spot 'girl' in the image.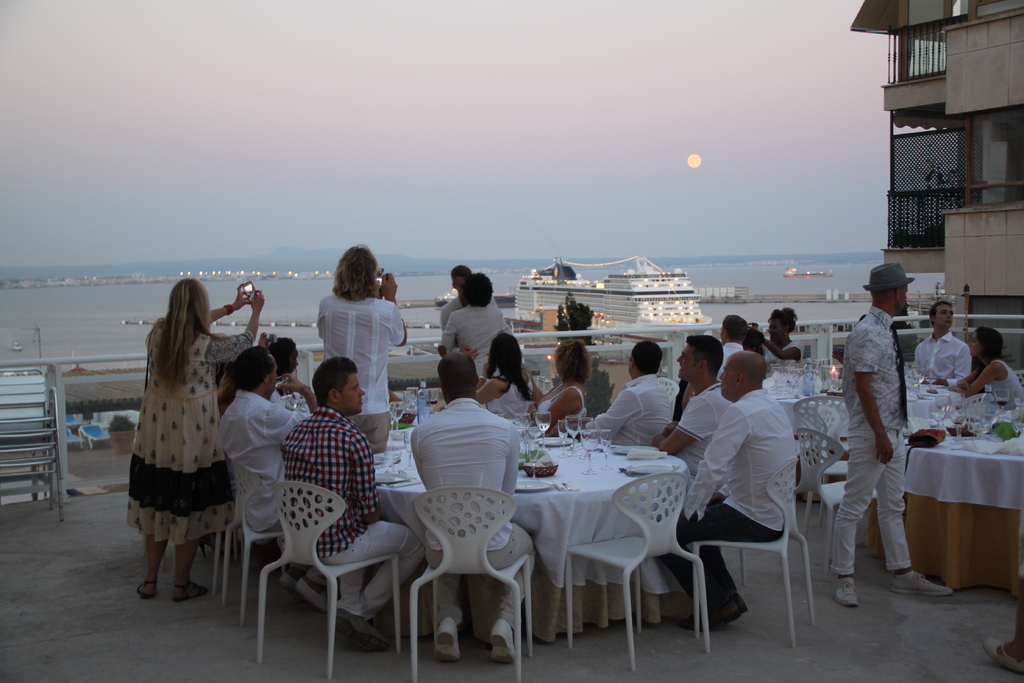
'girl' found at 950, 325, 1023, 404.
